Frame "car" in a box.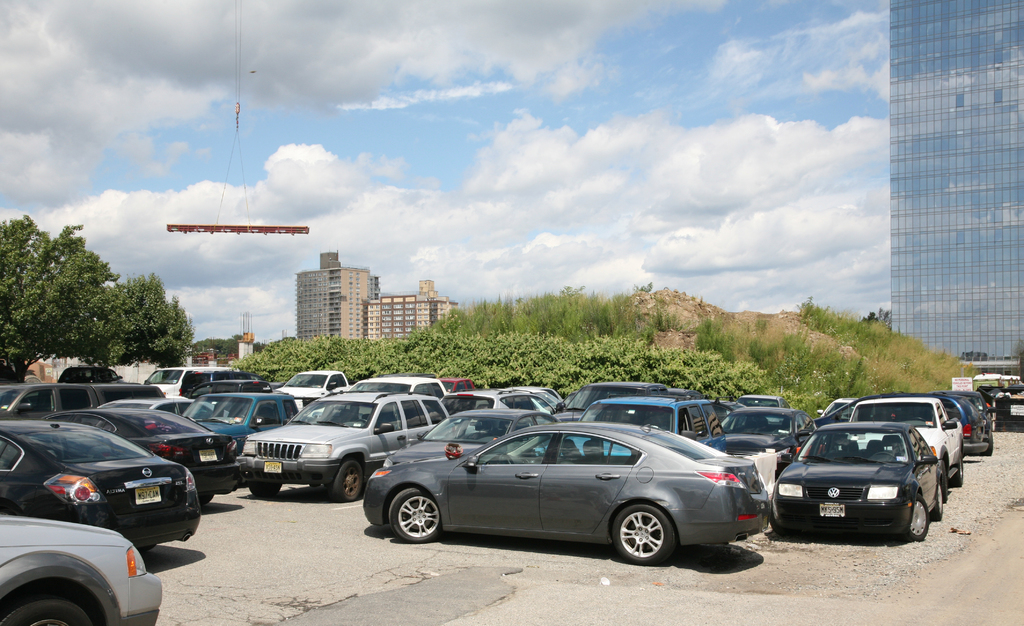
787/390/988/458.
